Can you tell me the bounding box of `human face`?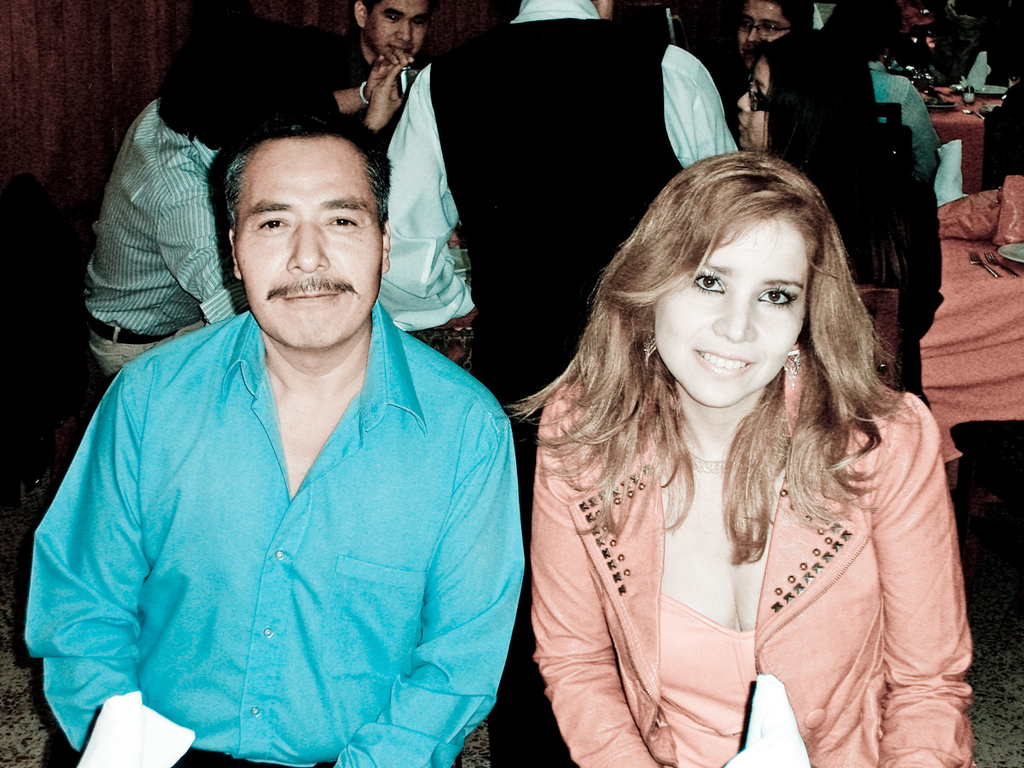
Rect(742, 2, 789, 59).
